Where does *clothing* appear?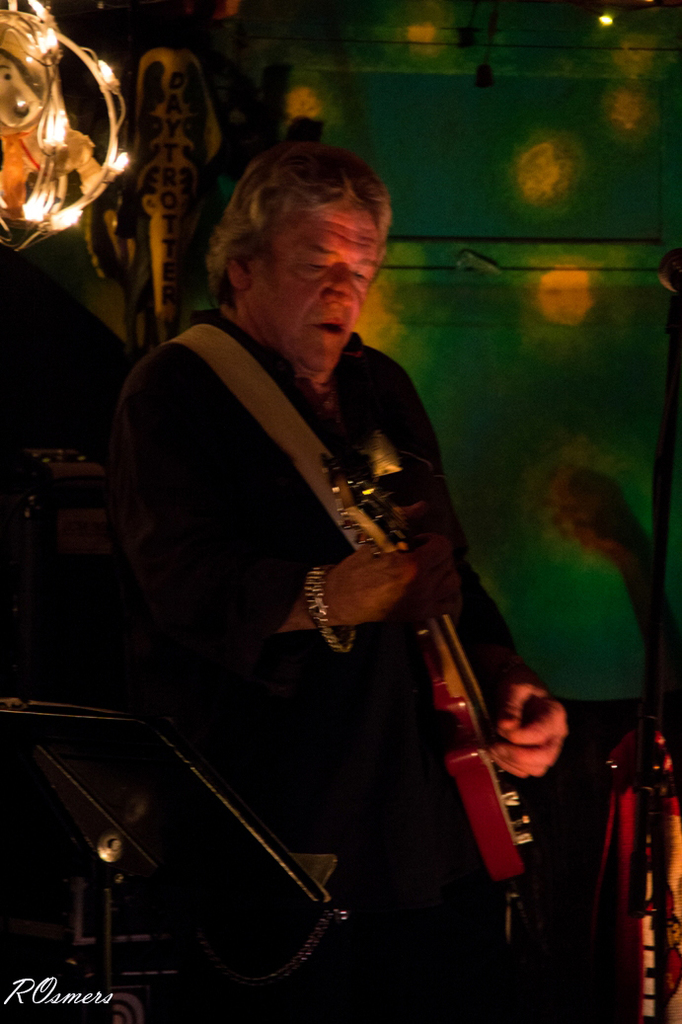
Appears at pyautogui.locateOnScreen(134, 178, 532, 991).
